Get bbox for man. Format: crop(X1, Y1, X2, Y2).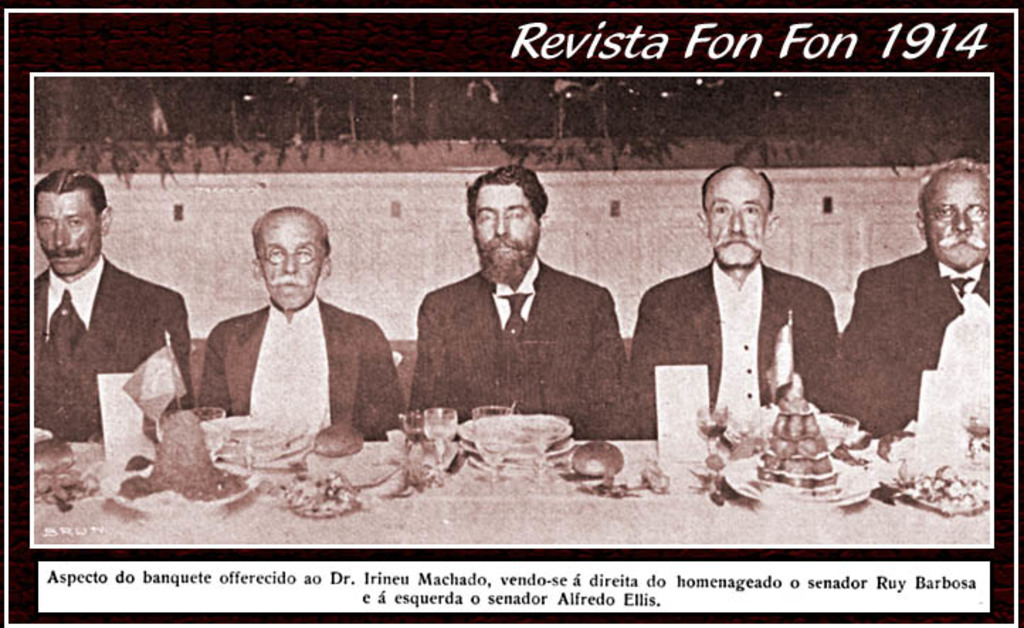
crop(838, 157, 994, 434).
